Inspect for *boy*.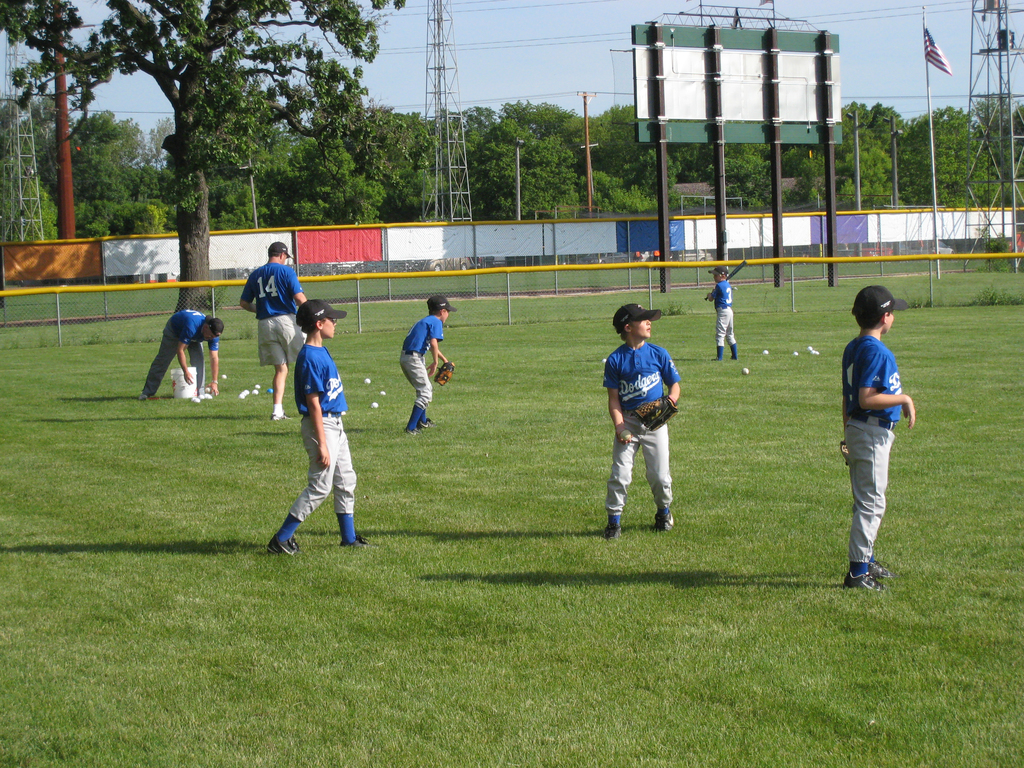
Inspection: region(705, 266, 737, 371).
